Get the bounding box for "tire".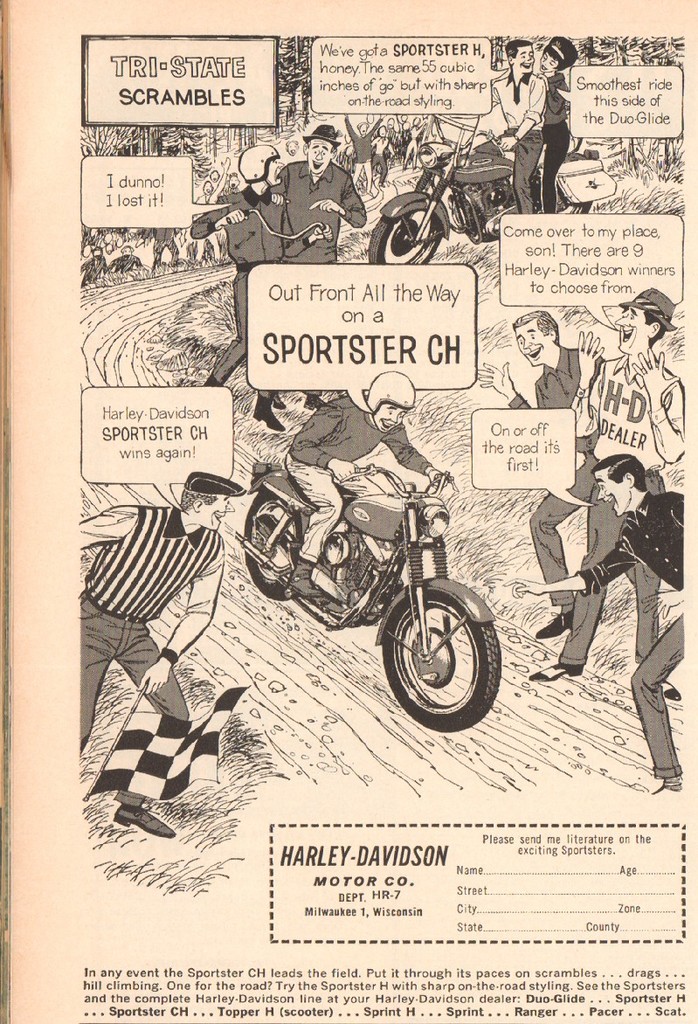
Rect(383, 571, 504, 730).
